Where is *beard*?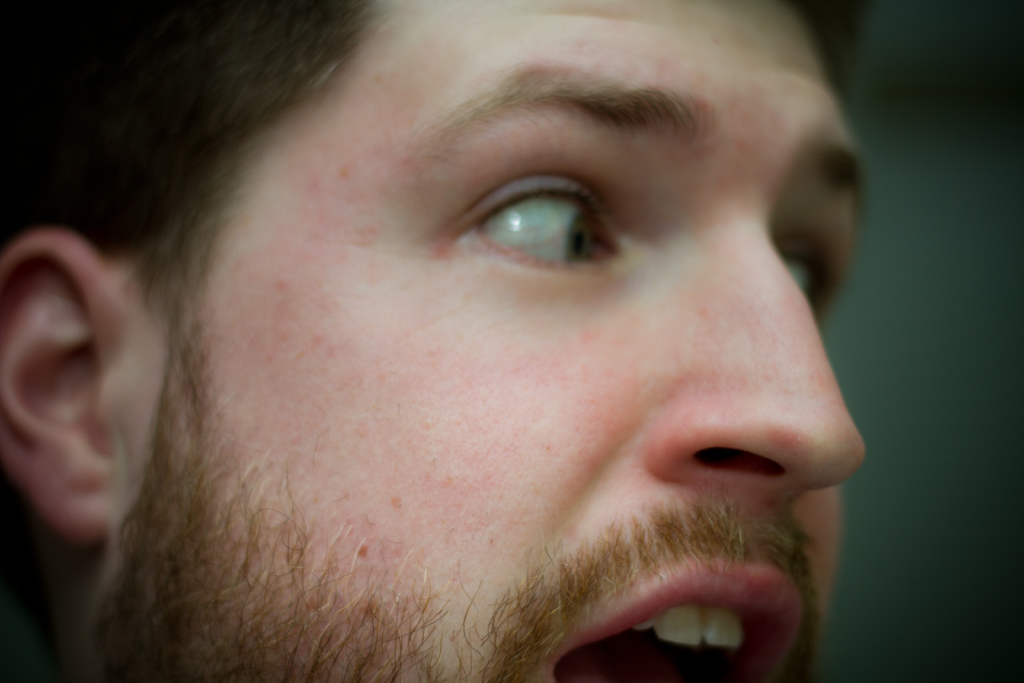
Rect(87, 340, 827, 682).
